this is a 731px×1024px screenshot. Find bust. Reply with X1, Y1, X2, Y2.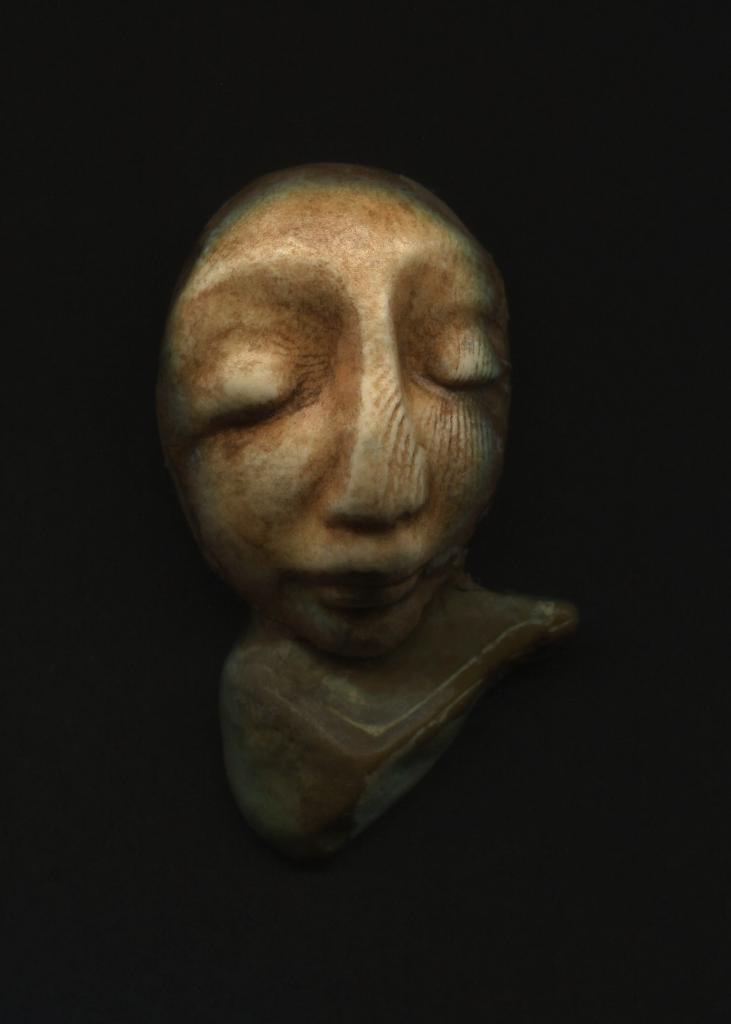
160, 160, 576, 856.
